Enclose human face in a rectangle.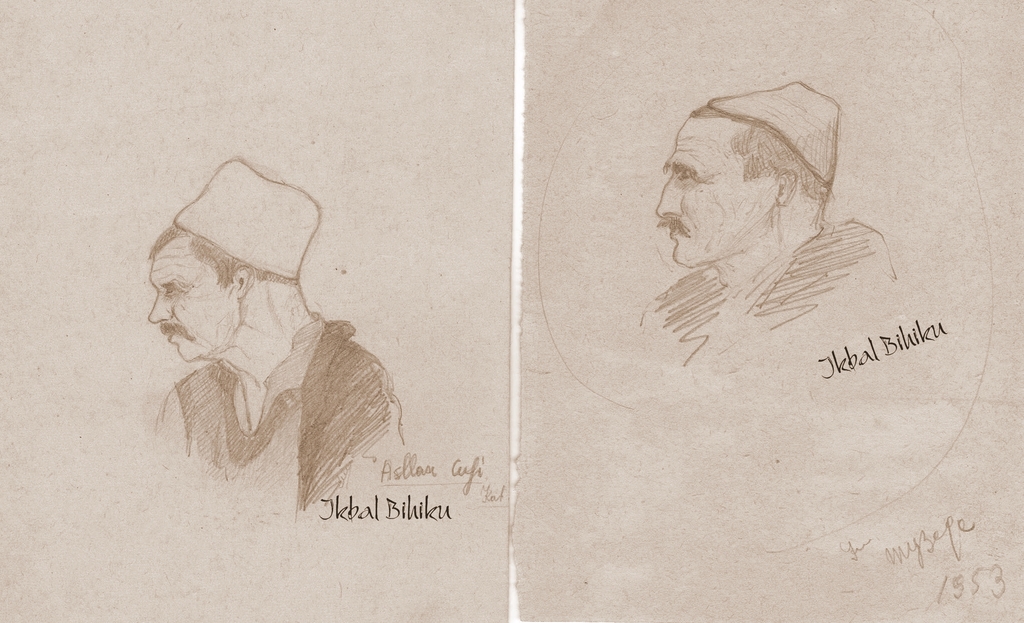
region(654, 114, 779, 270).
